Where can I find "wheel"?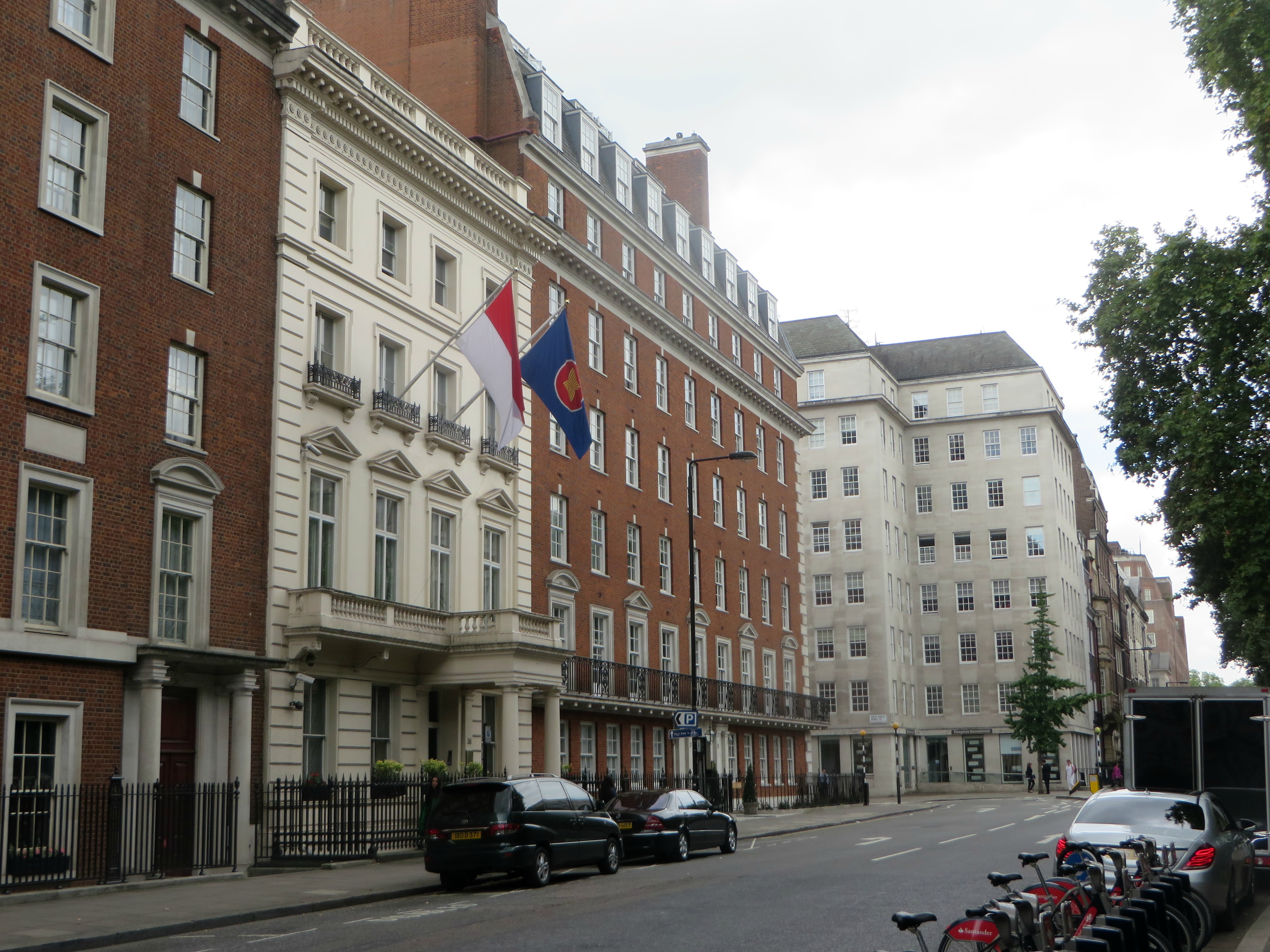
You can find it at [397,275,399,289].
